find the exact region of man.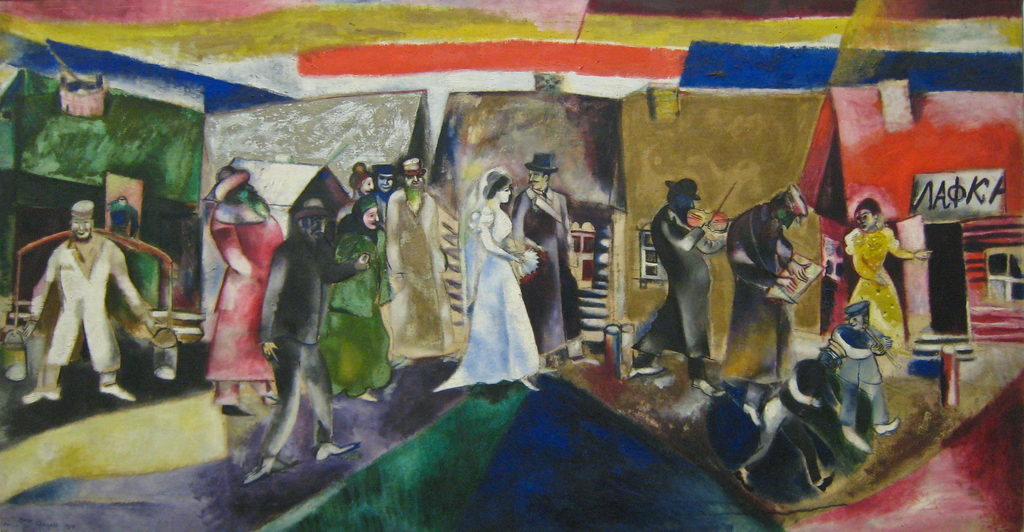
Exact region: bbox=(742, 339, 851, 486).
